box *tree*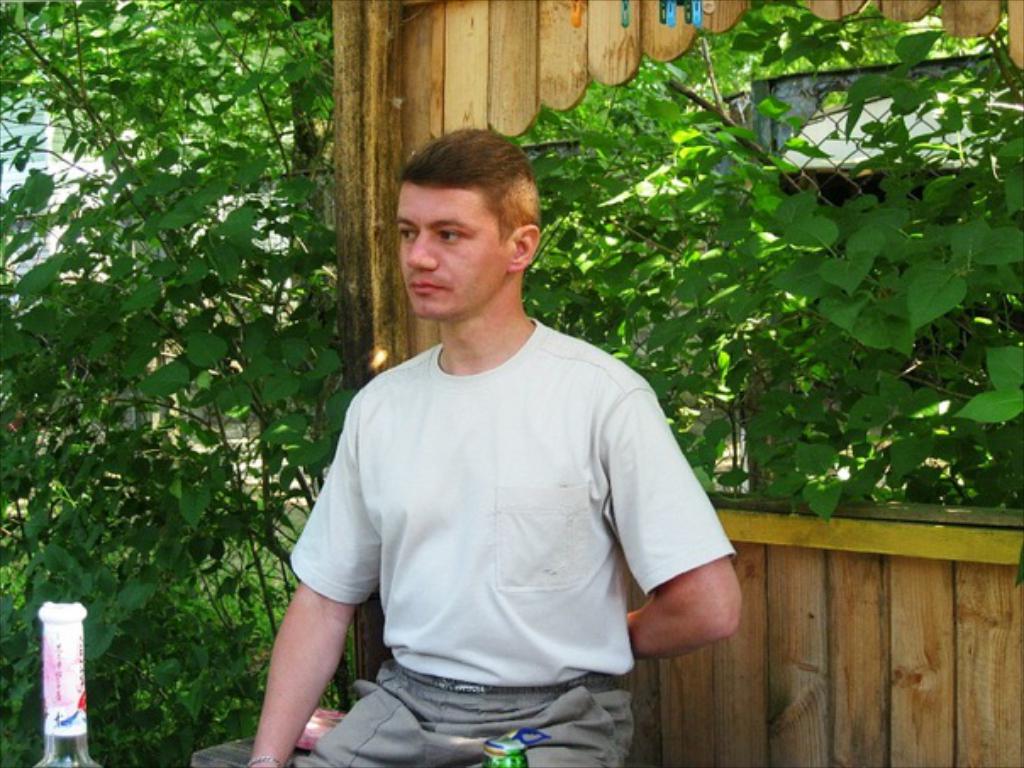
(0, 0, 498, 766)
